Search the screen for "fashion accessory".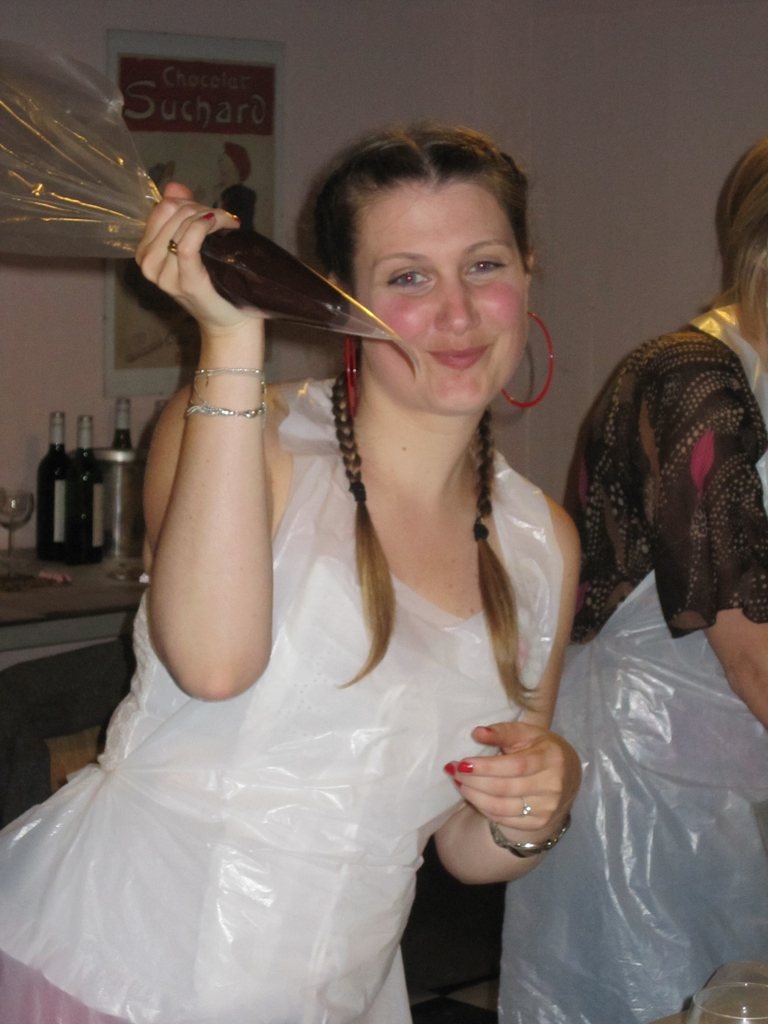
Found at x1=515 y1=801 x2=538 y2=817.
